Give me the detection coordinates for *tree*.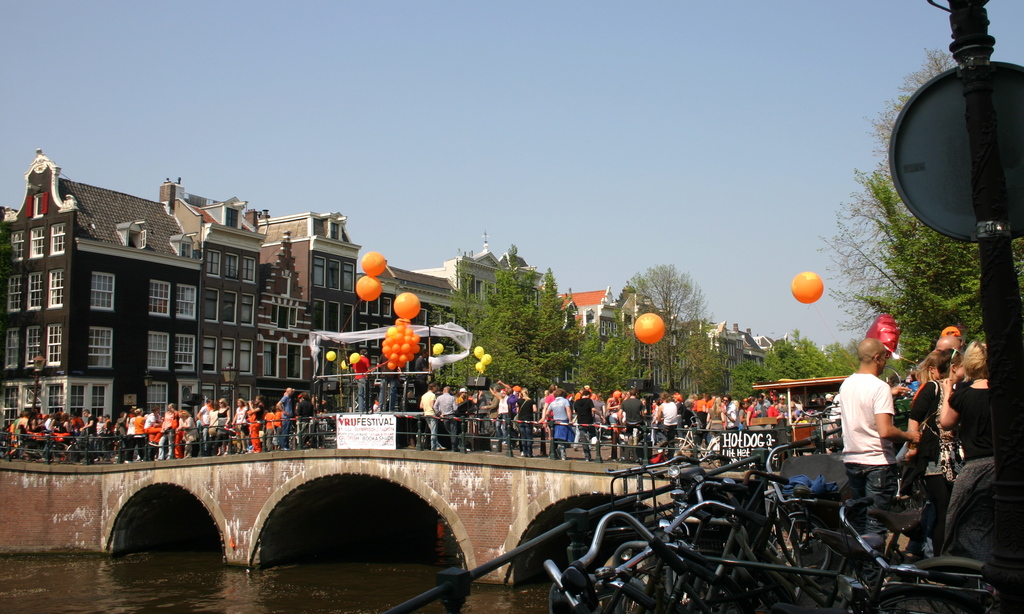
x1=876, y1=347, x2=911, y2=381.
